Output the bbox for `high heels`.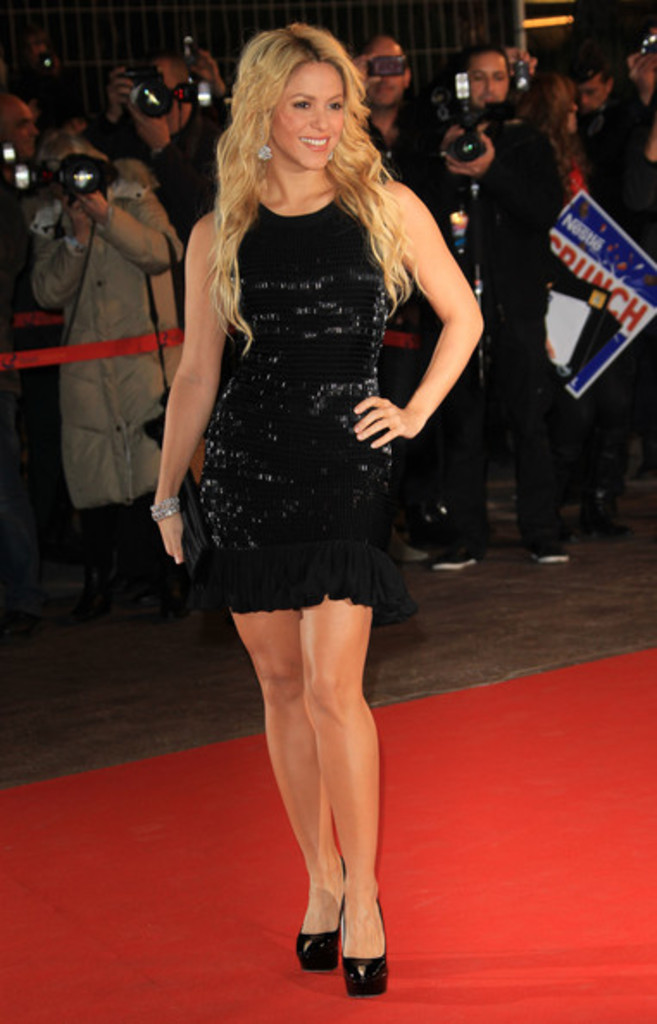
[left=290, top=853, right=343, bottom=972].
